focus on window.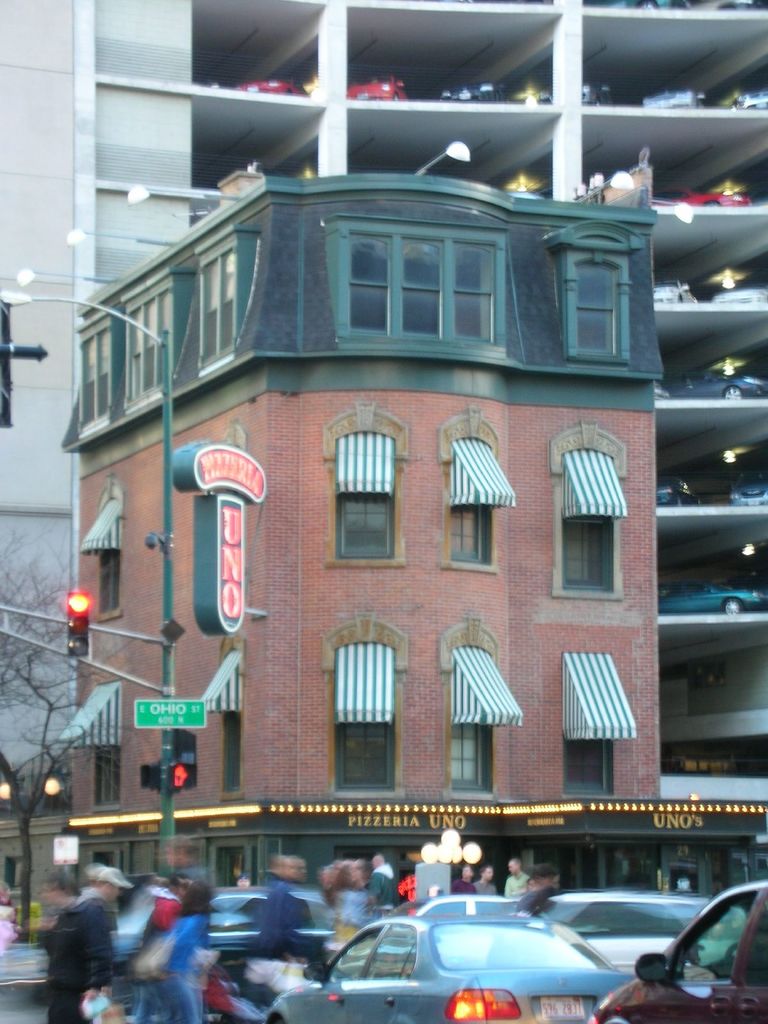
Focused at (left=319, top=219, right=509, bottom=359).
